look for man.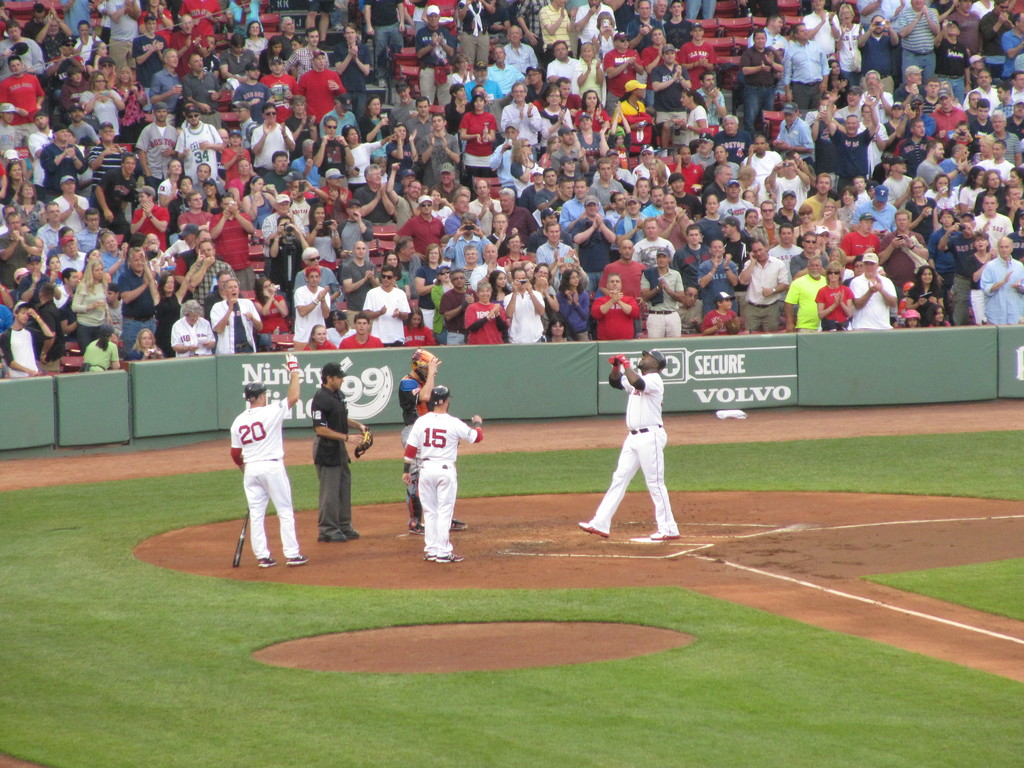
Found: <bbox>784, 22, 833, 115</bbox>.
